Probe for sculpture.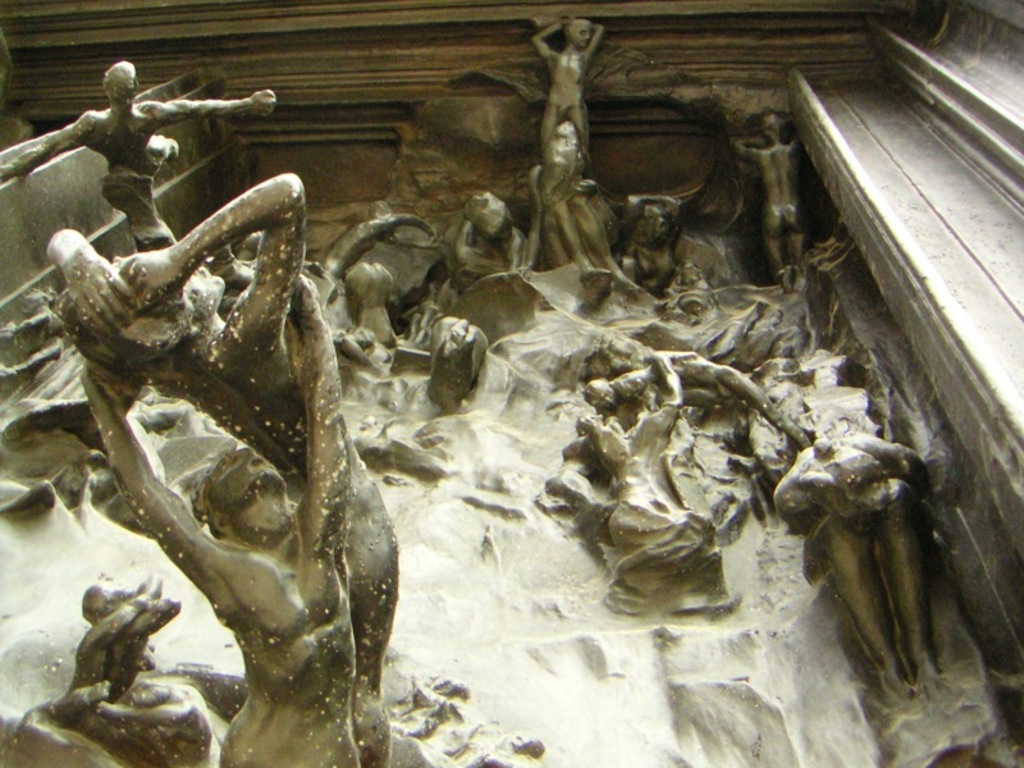
Probe result: bbox=(563, 356, 733, 584).
